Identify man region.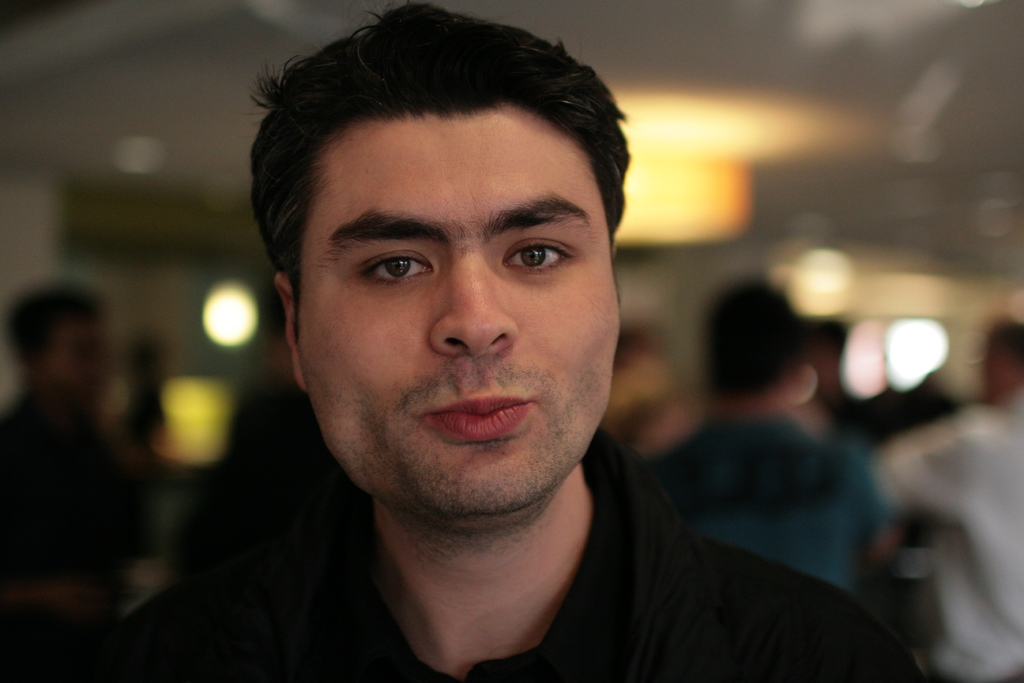
Region: locate(636, 277, 890, 593).
